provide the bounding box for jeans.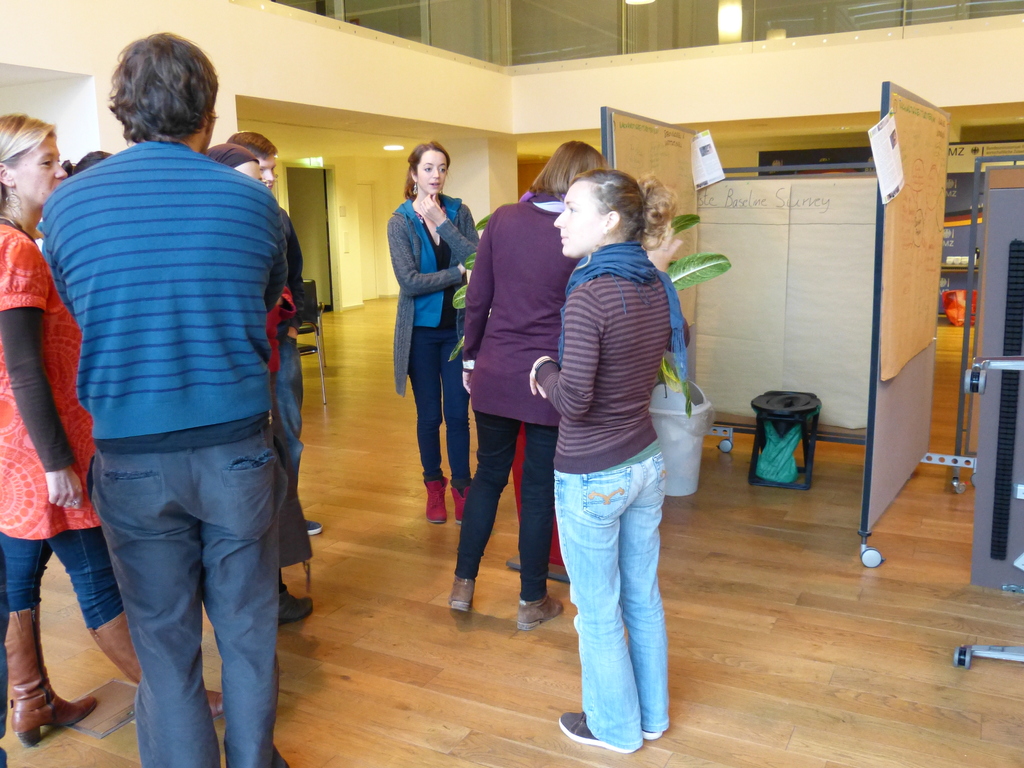
0,531,124,627.
